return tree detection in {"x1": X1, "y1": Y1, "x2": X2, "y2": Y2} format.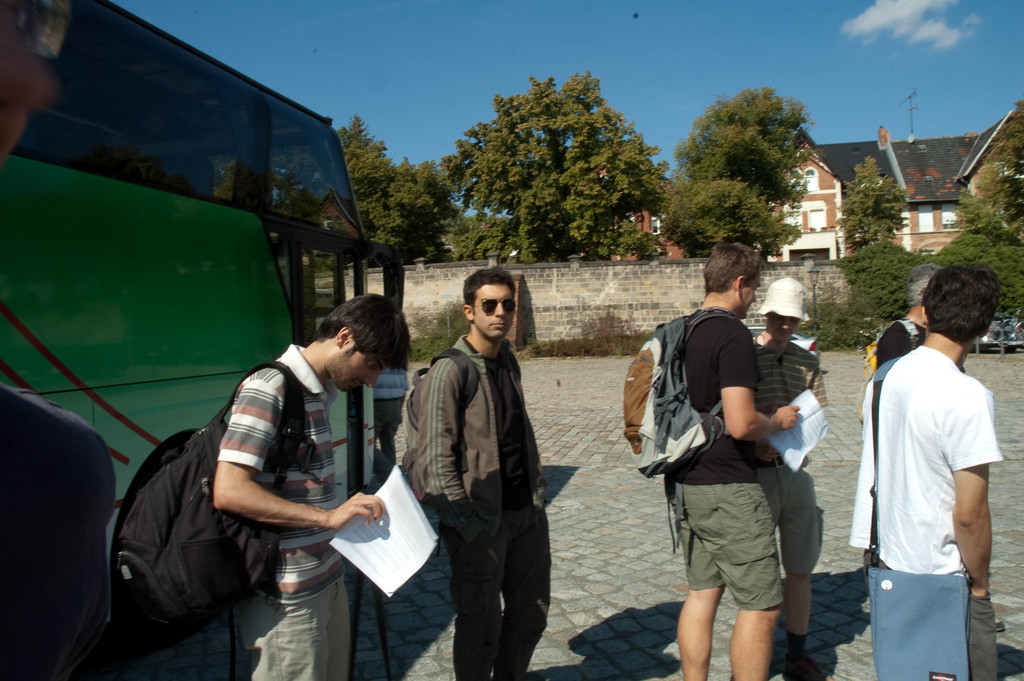
{"x1": 662, "y1": 177, "x2": 803, "y2": 261}.
